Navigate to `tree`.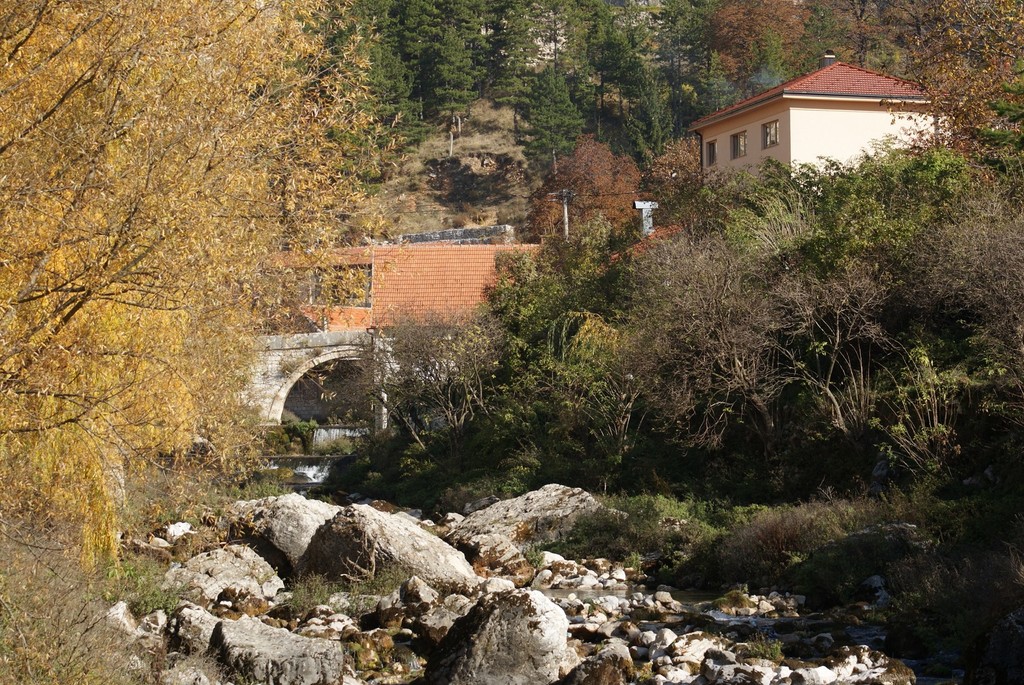
Navigation target: (x1=516, y1=64, x2=588, y2=200).
